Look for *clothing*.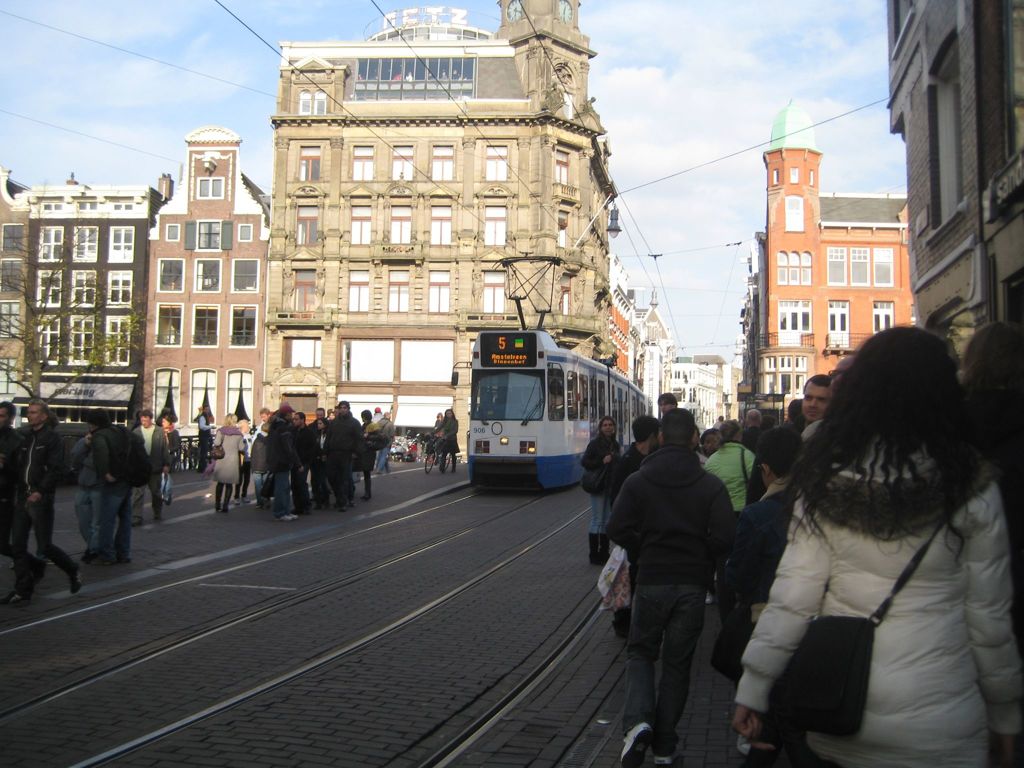
Found: Rect(701, 444, 753, 514).
